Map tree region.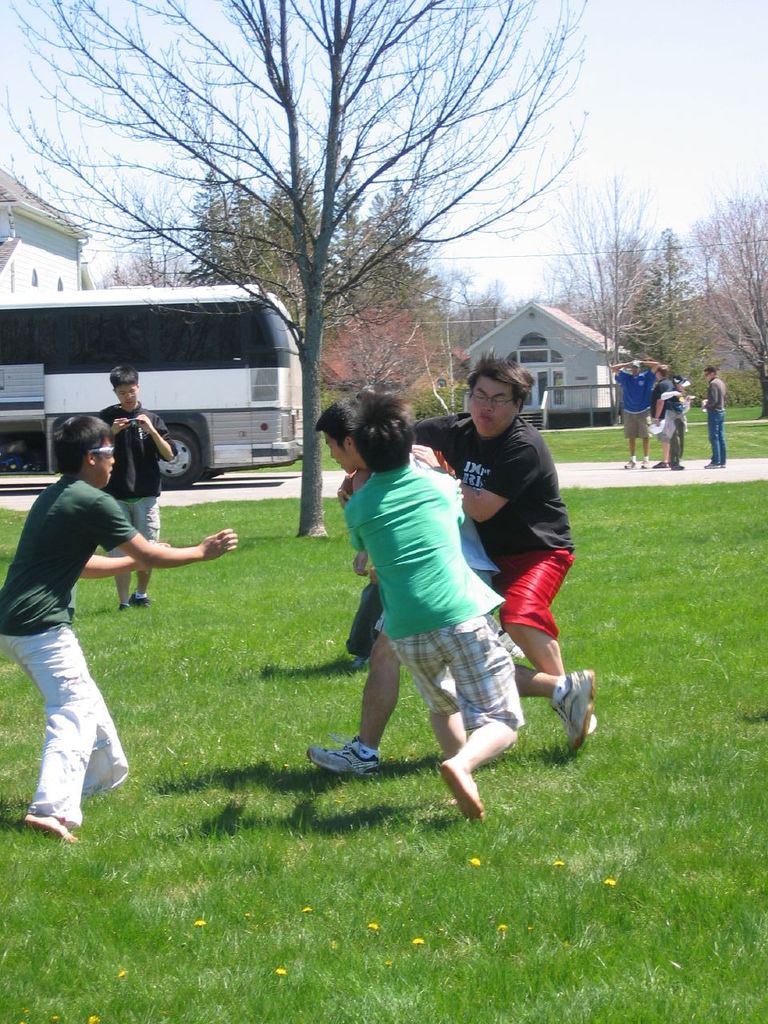
Mapped to x1=0, y1=0, x2=589, y2=559.
